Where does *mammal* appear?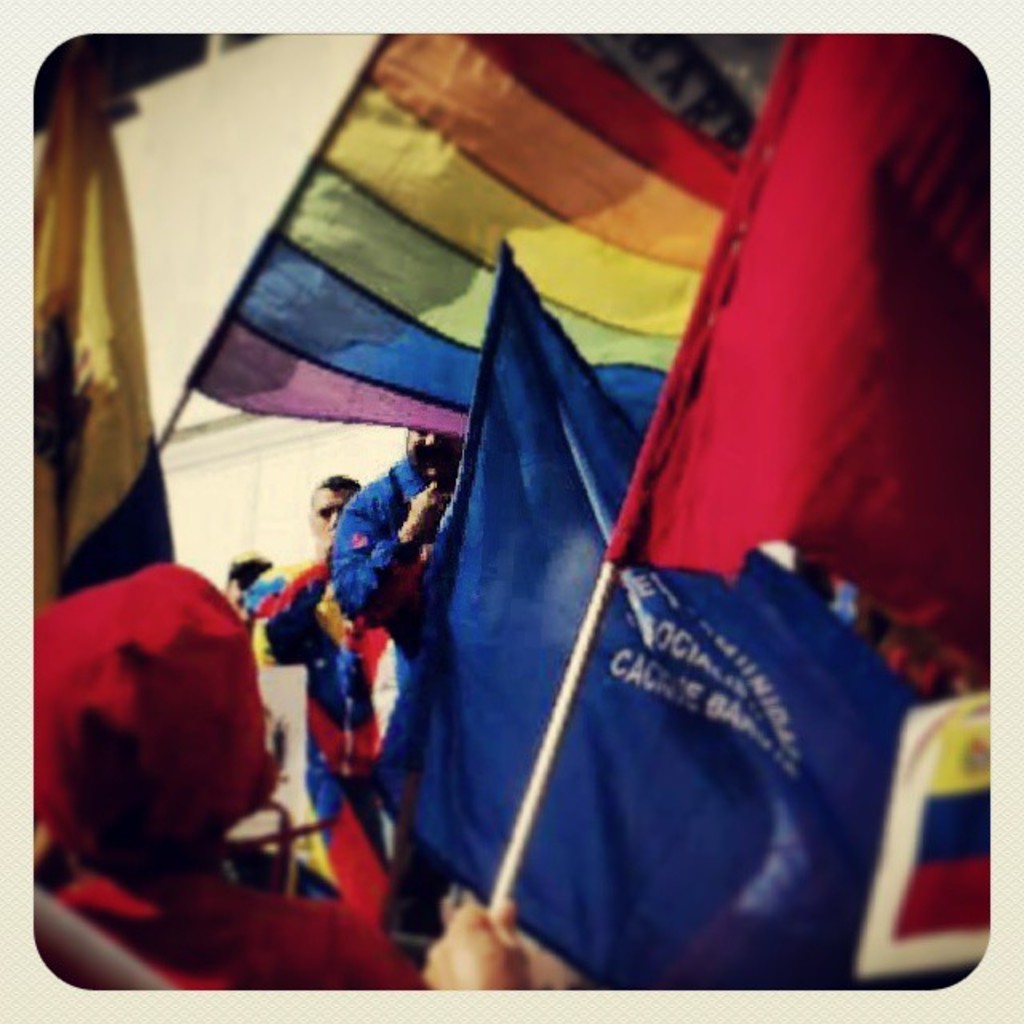
Appears at detection(34, 562, 427, 989).
